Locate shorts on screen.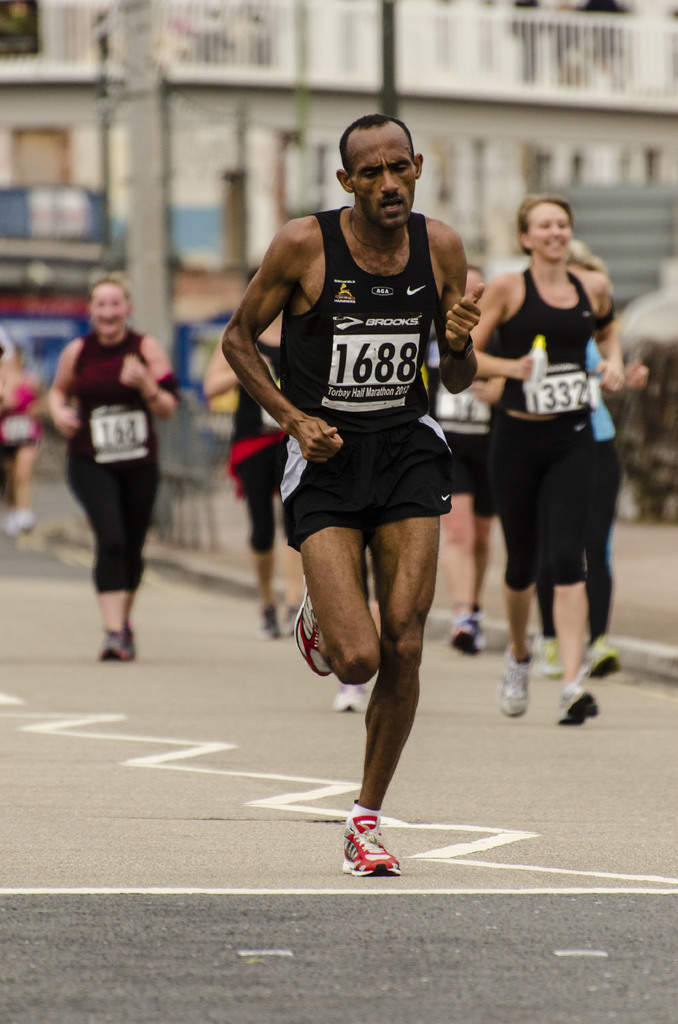
On screen at 443,431,499,522.
